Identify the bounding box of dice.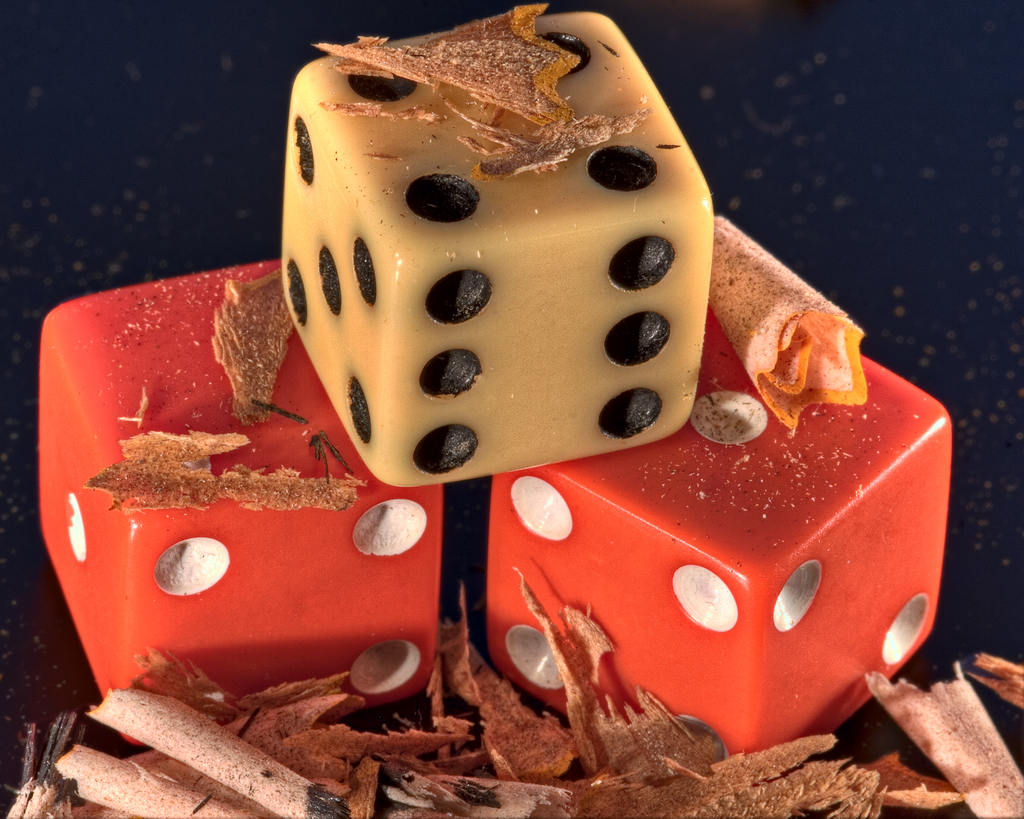
479/306/955/777.
